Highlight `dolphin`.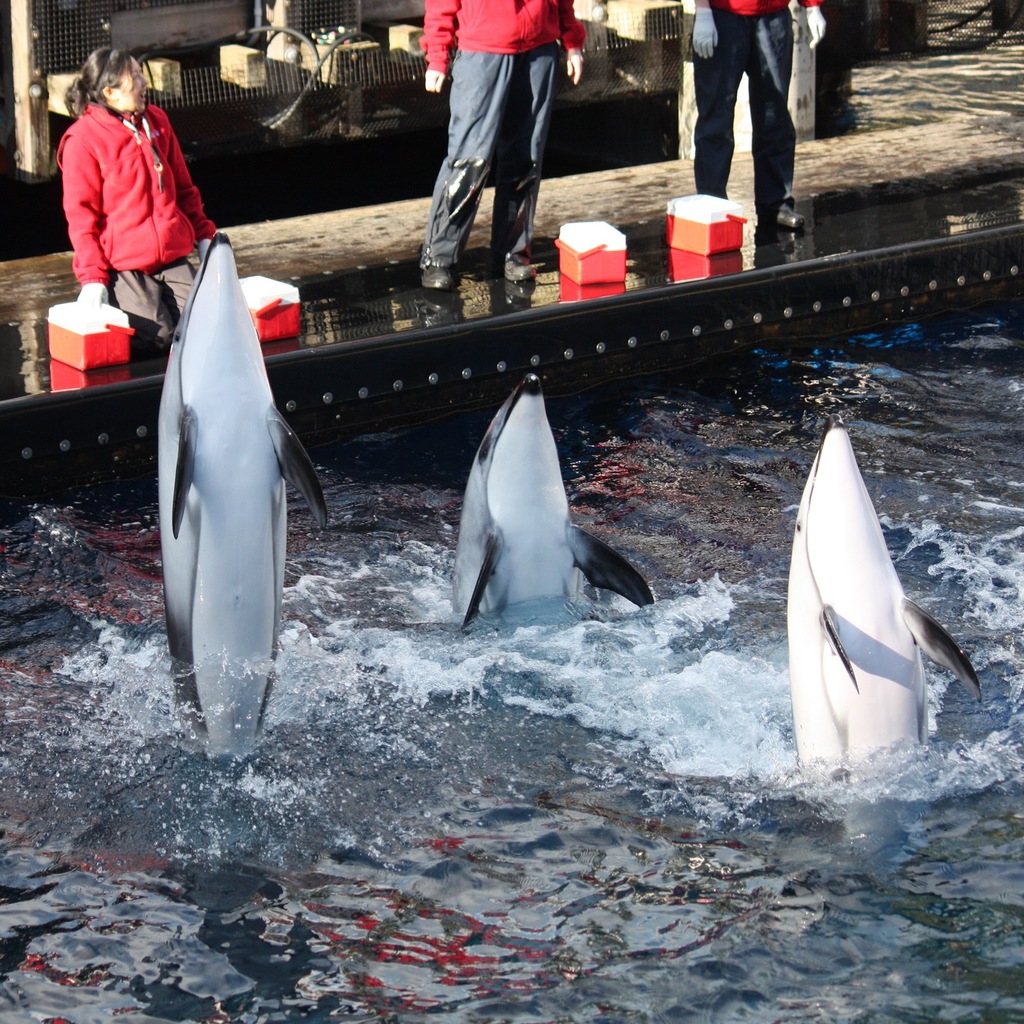
Highlighted region: l=156, t=230, r=326, b=761.
